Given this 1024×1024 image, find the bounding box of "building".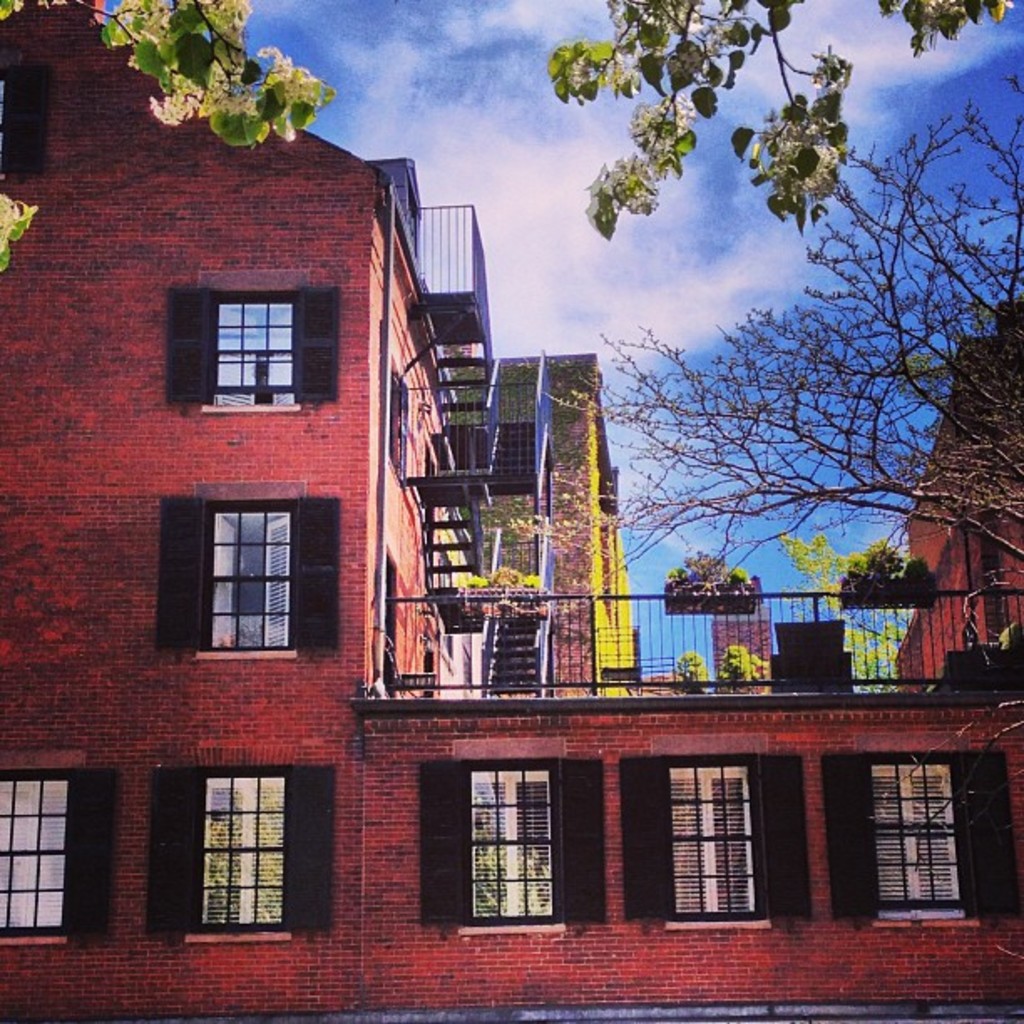
box=[0, 0, 1022, 1022].
